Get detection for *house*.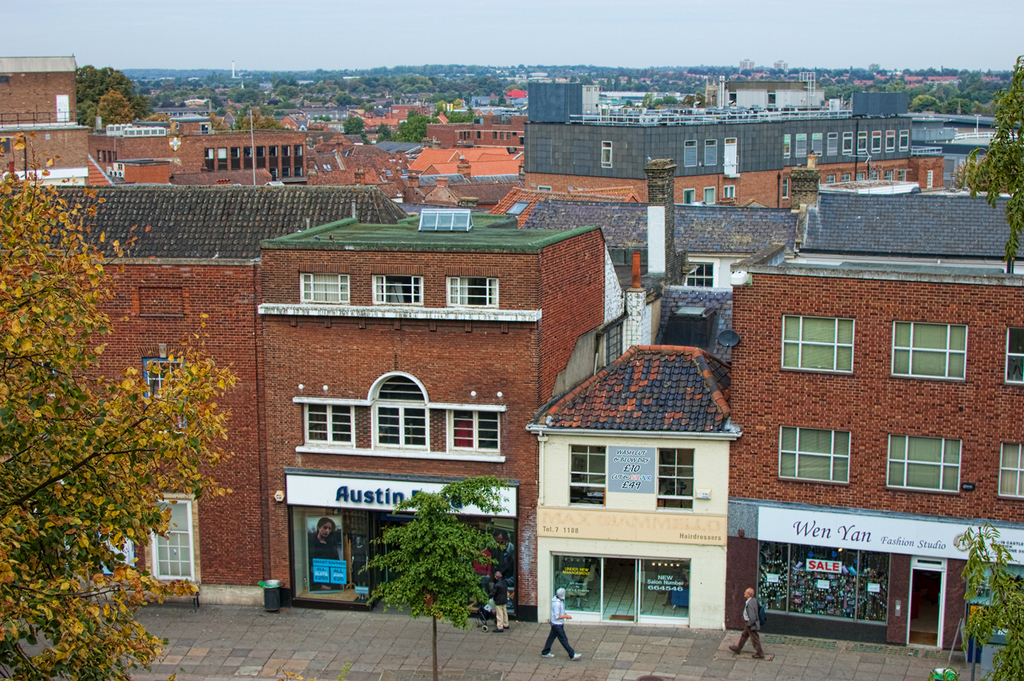
Detection: (408,141,523,212).
